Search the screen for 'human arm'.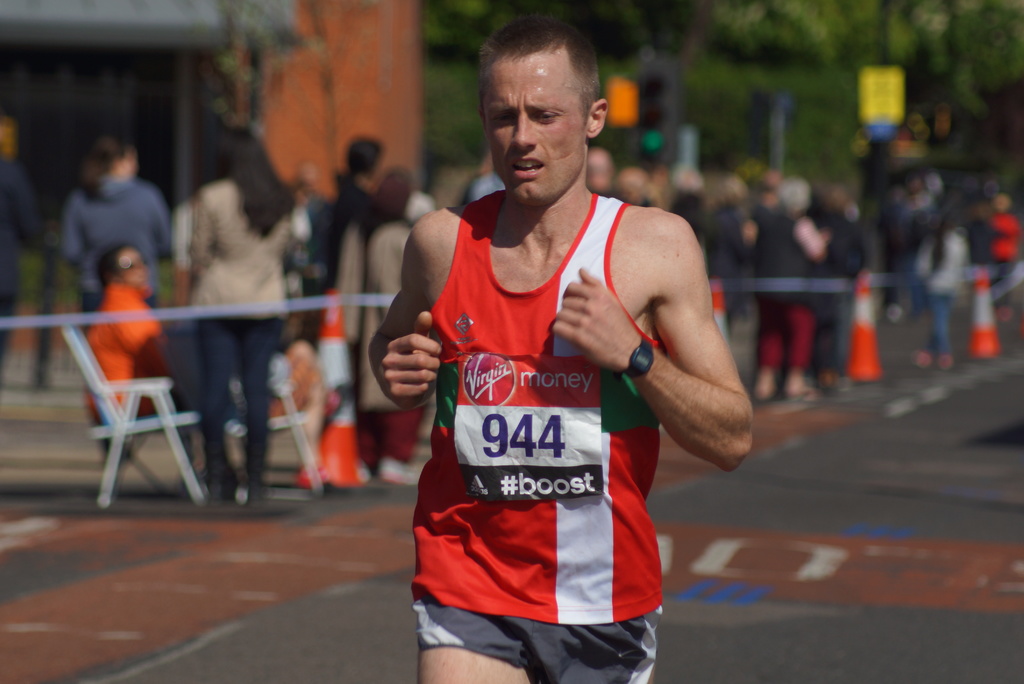
Found at <bbox>189, 190, 225, 282</bbox>.
